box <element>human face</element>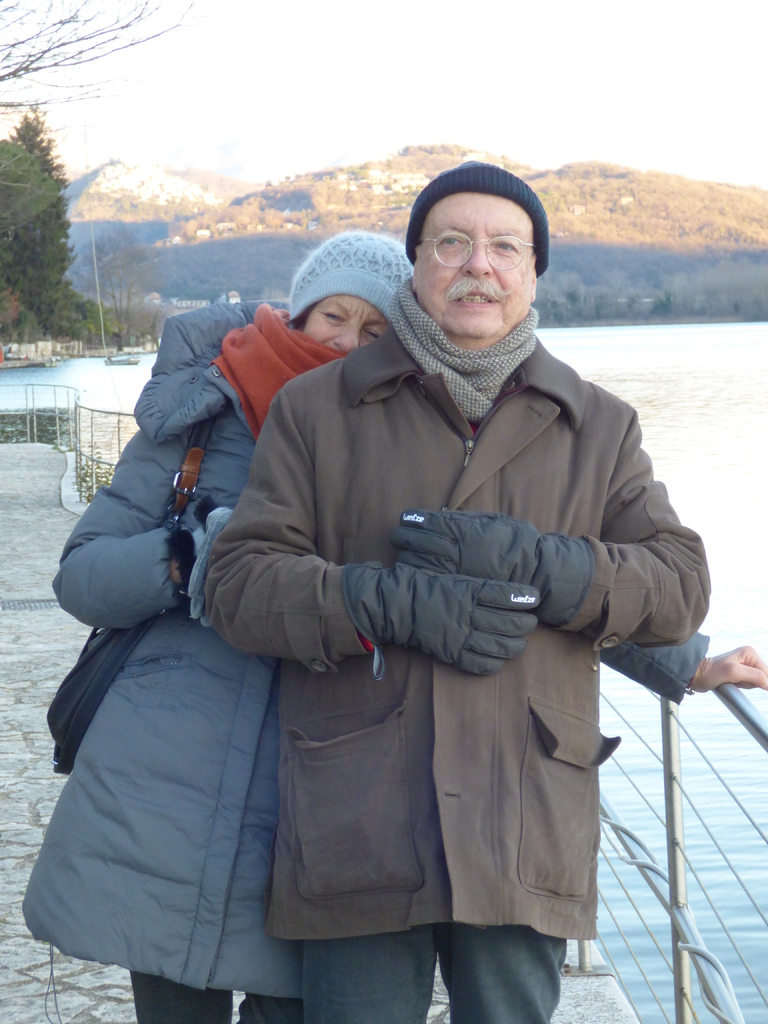
415 196 537 335
